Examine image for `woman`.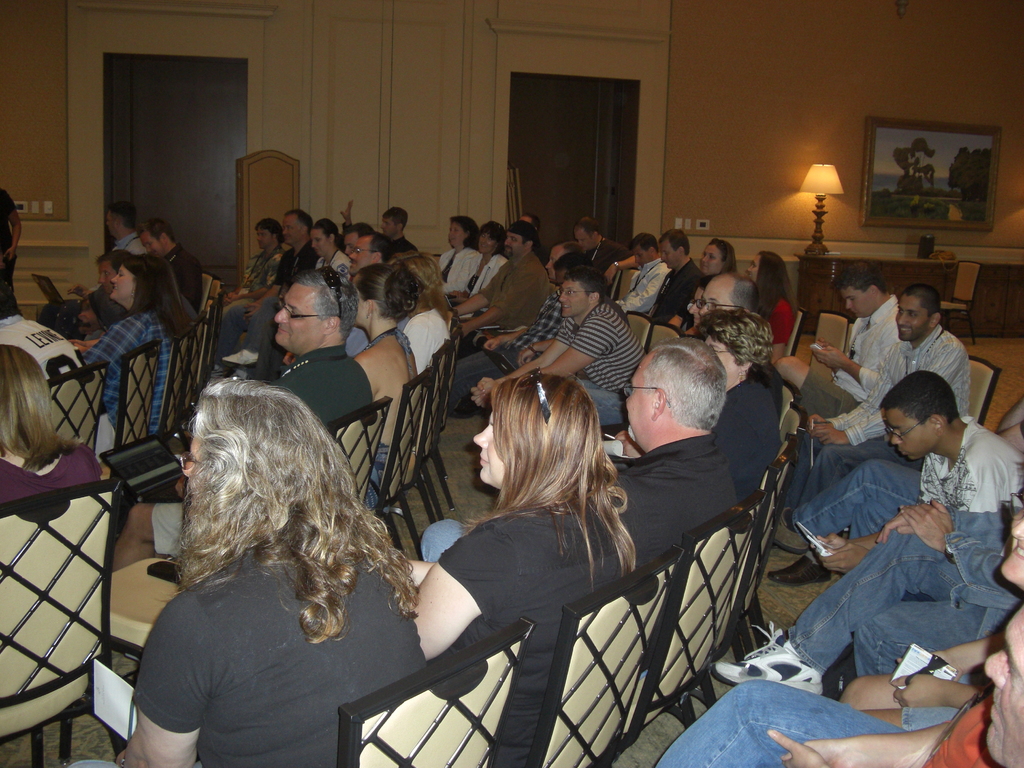
Examination result: l=744, t=248, r=800, b=362.
